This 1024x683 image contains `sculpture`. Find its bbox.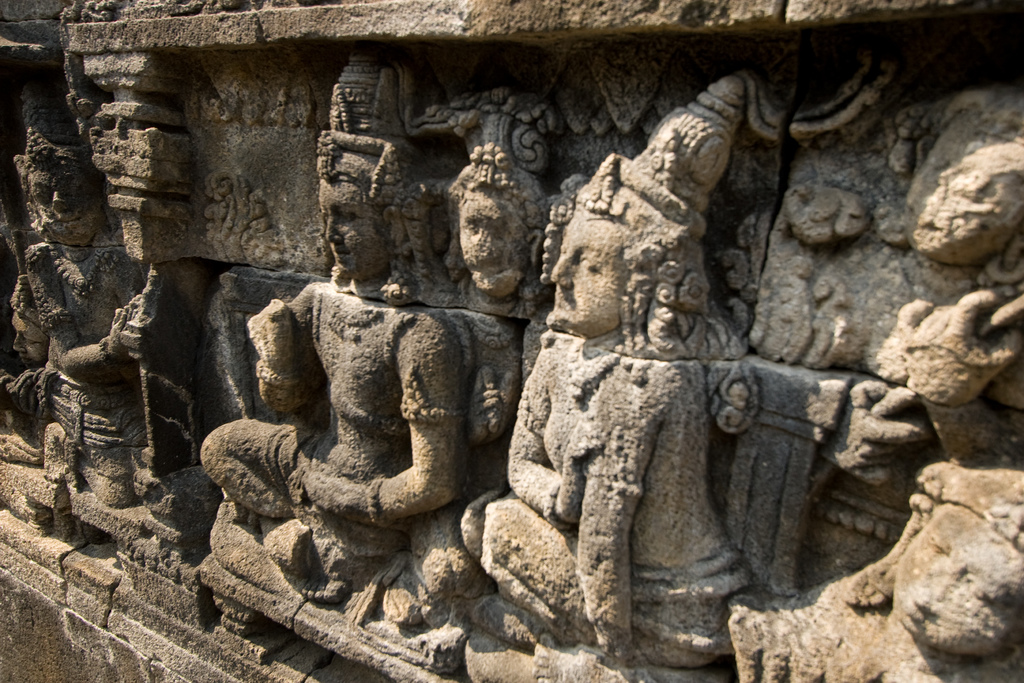
<region>467, 77, 755, 682</region>.
